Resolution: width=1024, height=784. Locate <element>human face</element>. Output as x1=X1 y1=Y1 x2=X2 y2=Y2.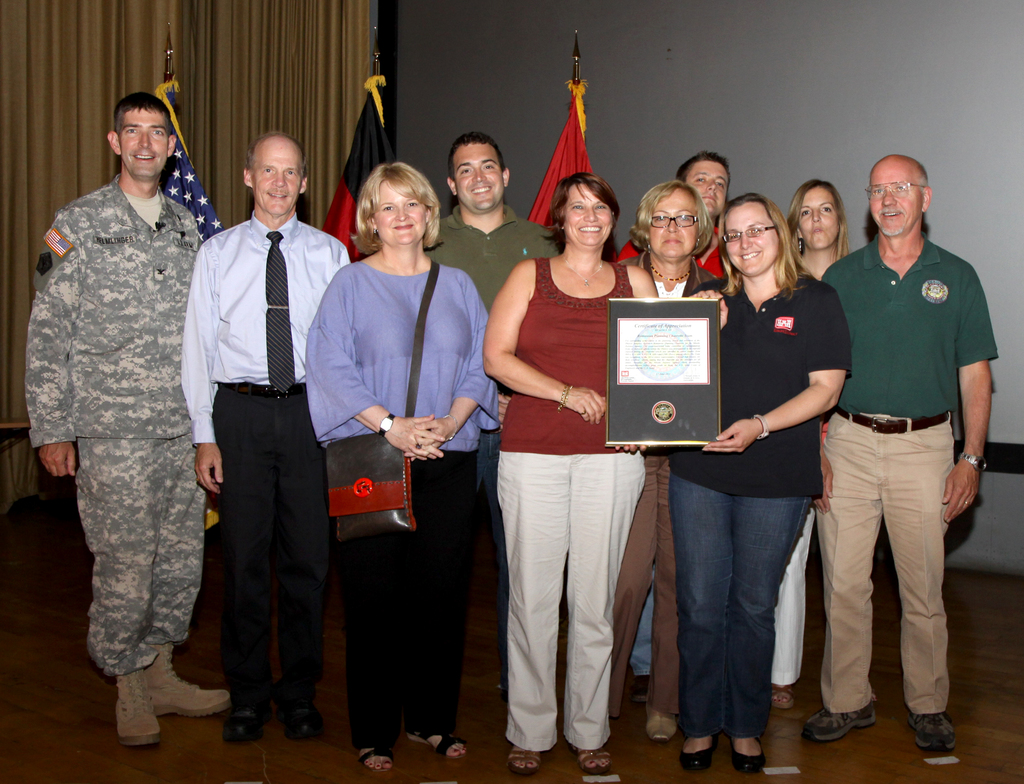
x1=803 y1=193 x2=834 y2=245.
